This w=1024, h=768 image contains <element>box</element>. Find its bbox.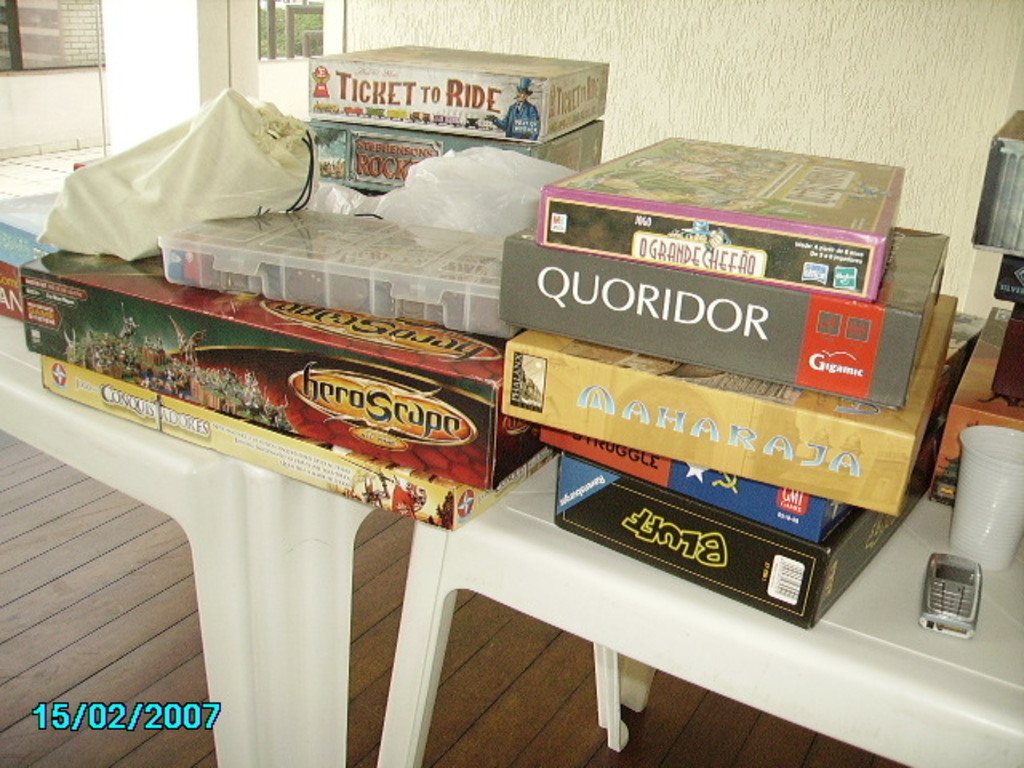
[x1=306, y1=40, x2=603, y2=141].
